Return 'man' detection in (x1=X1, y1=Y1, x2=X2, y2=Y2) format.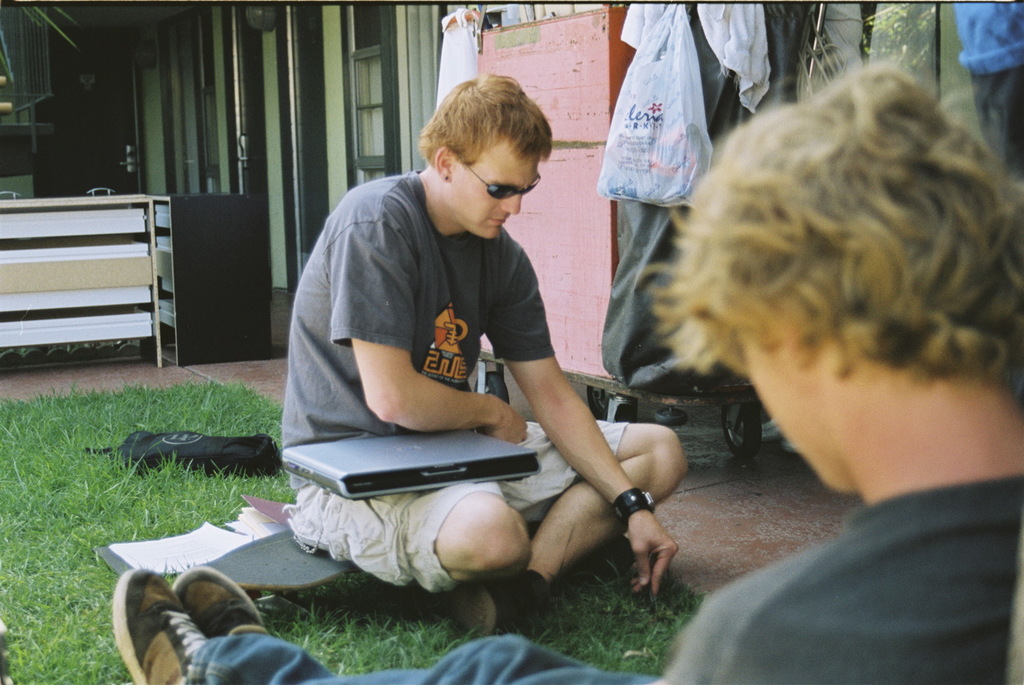
(x1=107, y1=56, x2=1023, y2=684).
